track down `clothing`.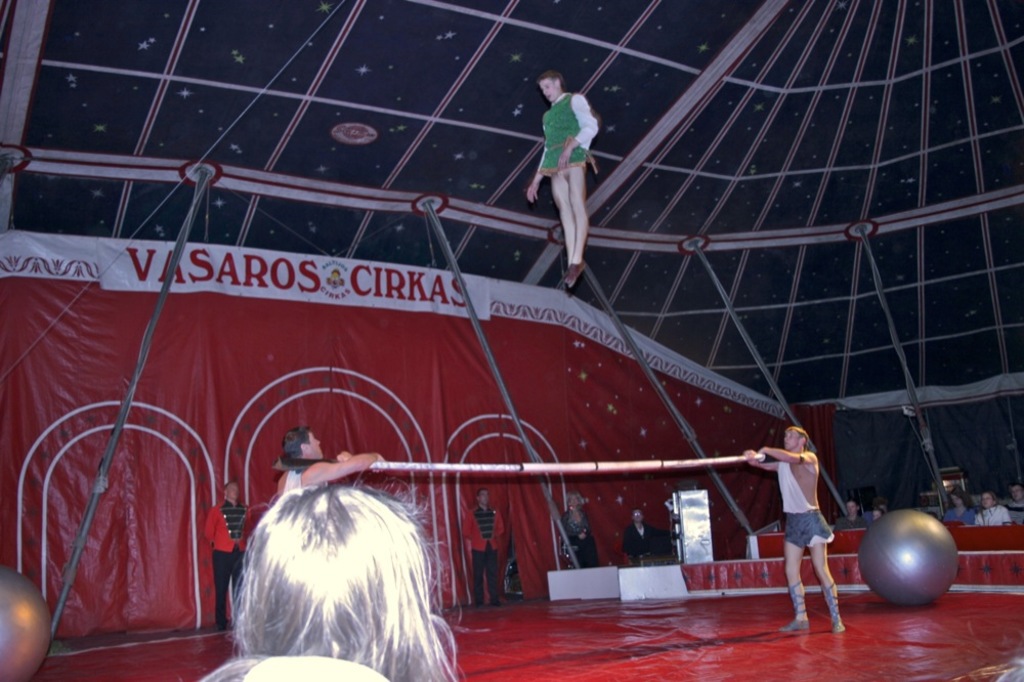
Tracked to (558,509,598,567).
